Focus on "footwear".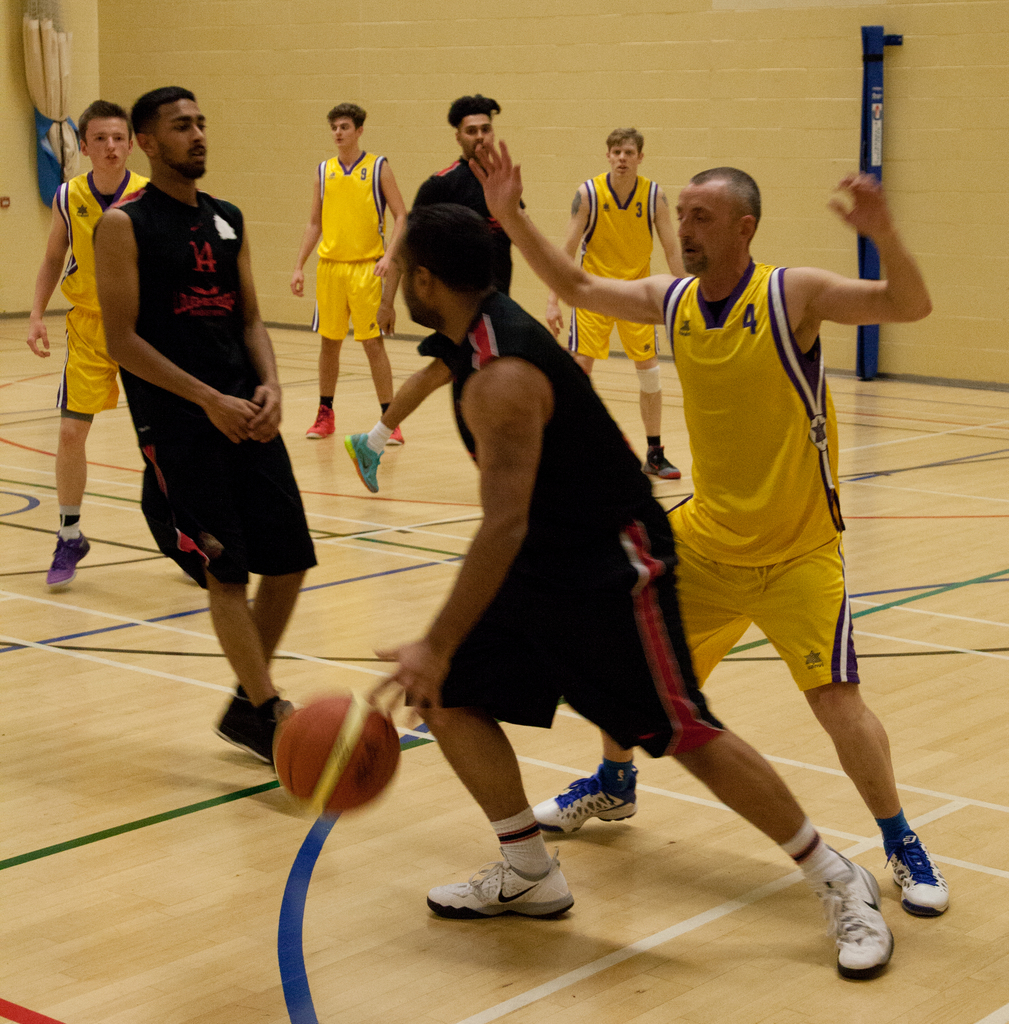
Focused at BBox(257, 695, 297, 755).
